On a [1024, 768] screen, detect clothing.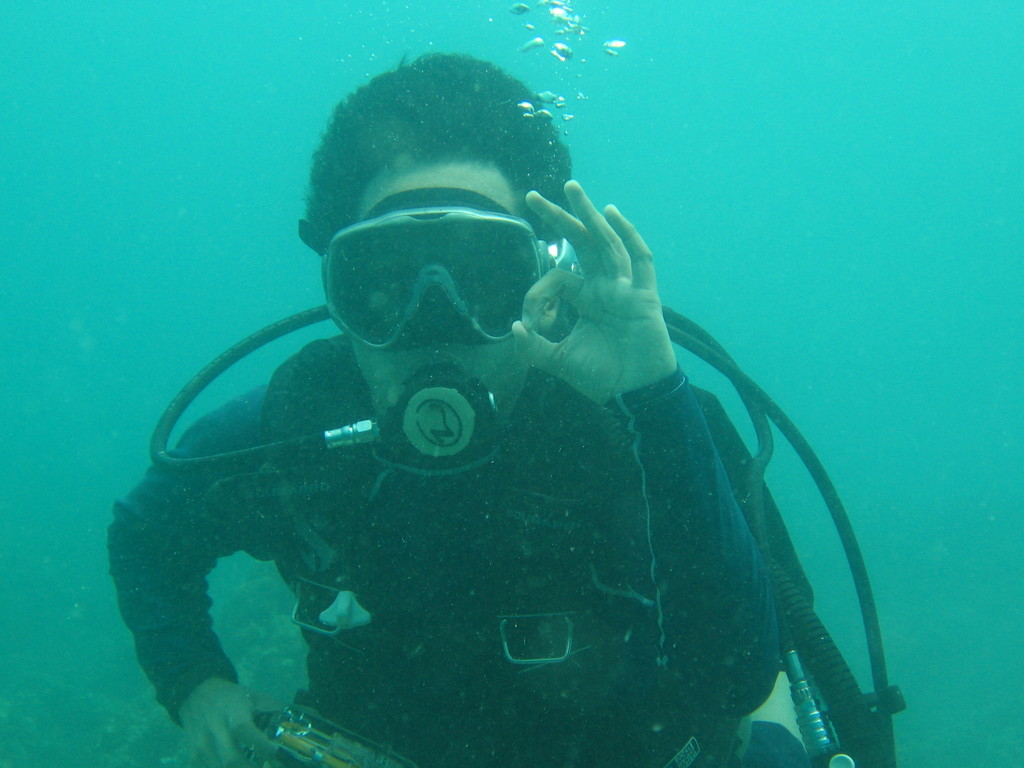
{"x1": 103, "y1": 369, "x2": 812, "y2": 767}.
